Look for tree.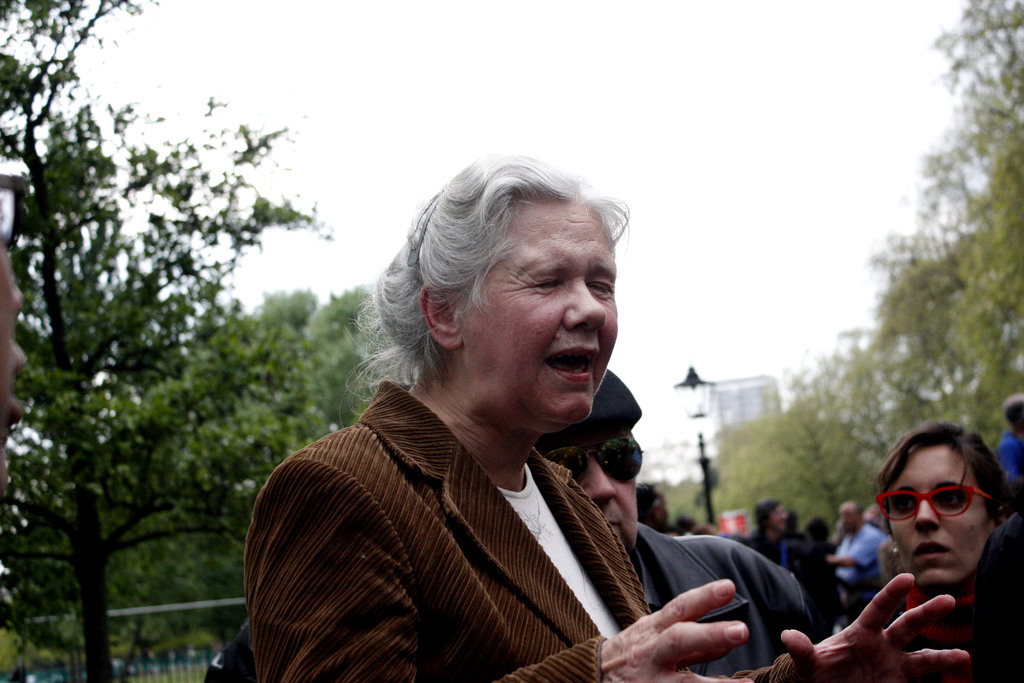
Found: [854, 18, 1019, 479].
